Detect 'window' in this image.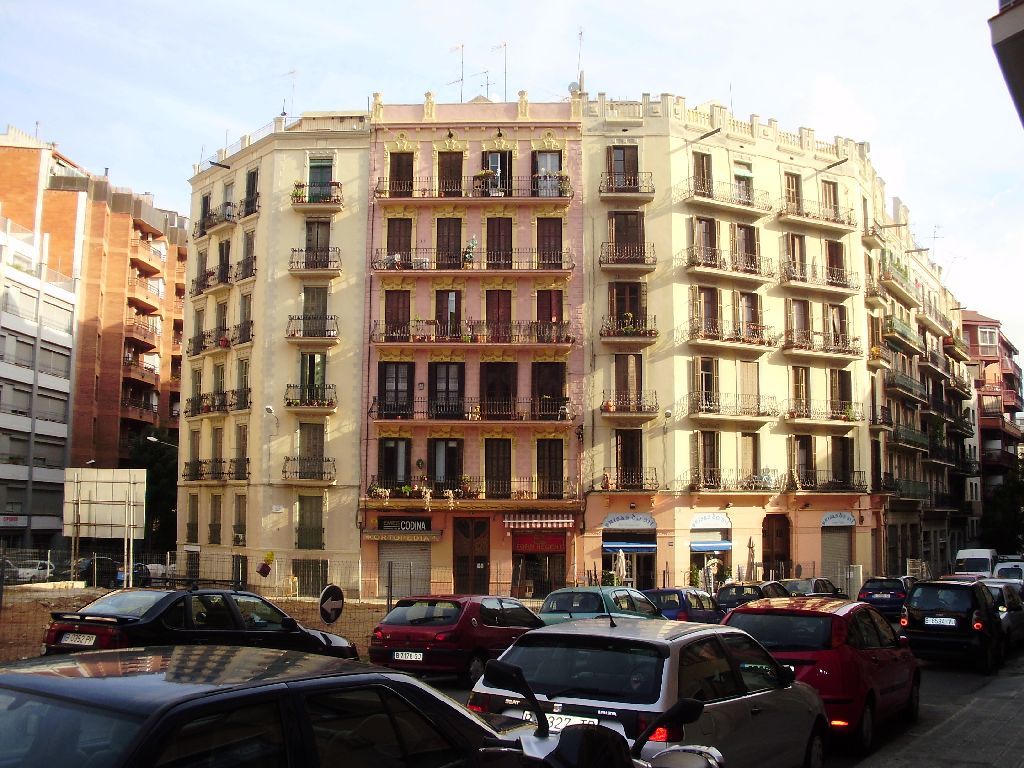
Detection: [484,361,522,418].
